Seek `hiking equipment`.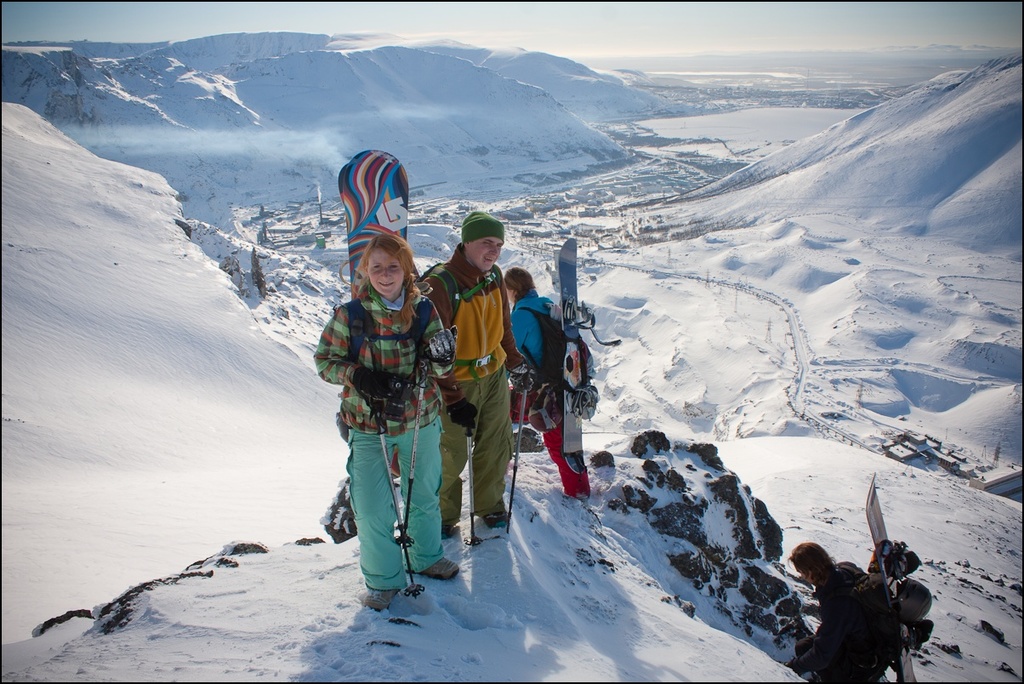
462/412/488/549.
